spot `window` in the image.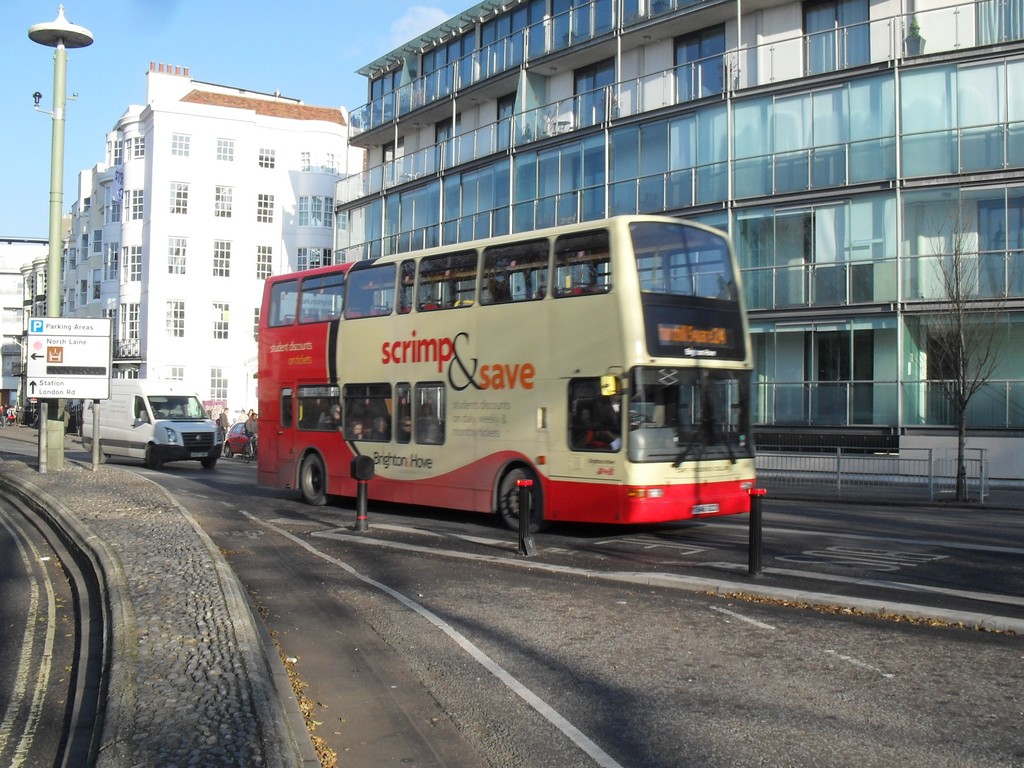
`window` found at 295 250 346 271.
